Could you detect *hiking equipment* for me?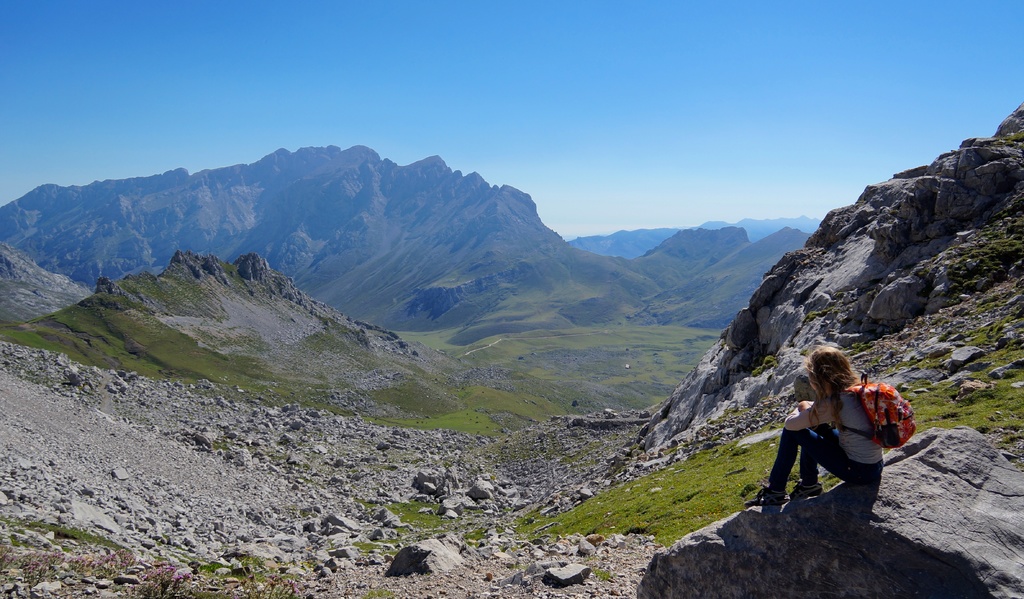
Detection result: x1=736 y1=483 x2=783 y2=514.
